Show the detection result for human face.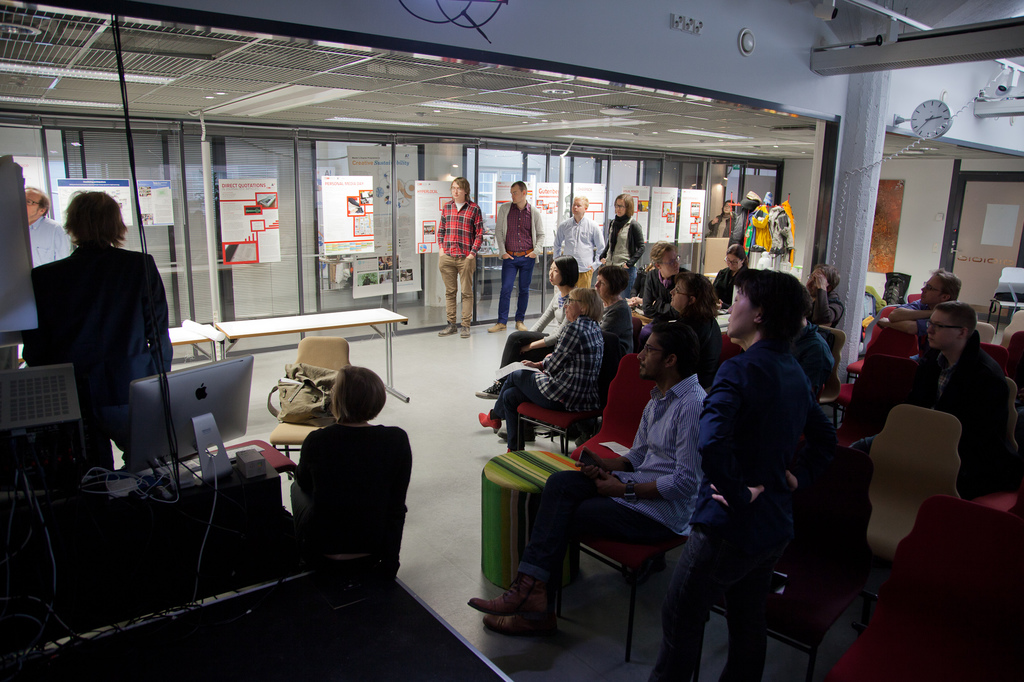
locate(509, 185, 524, 205).
